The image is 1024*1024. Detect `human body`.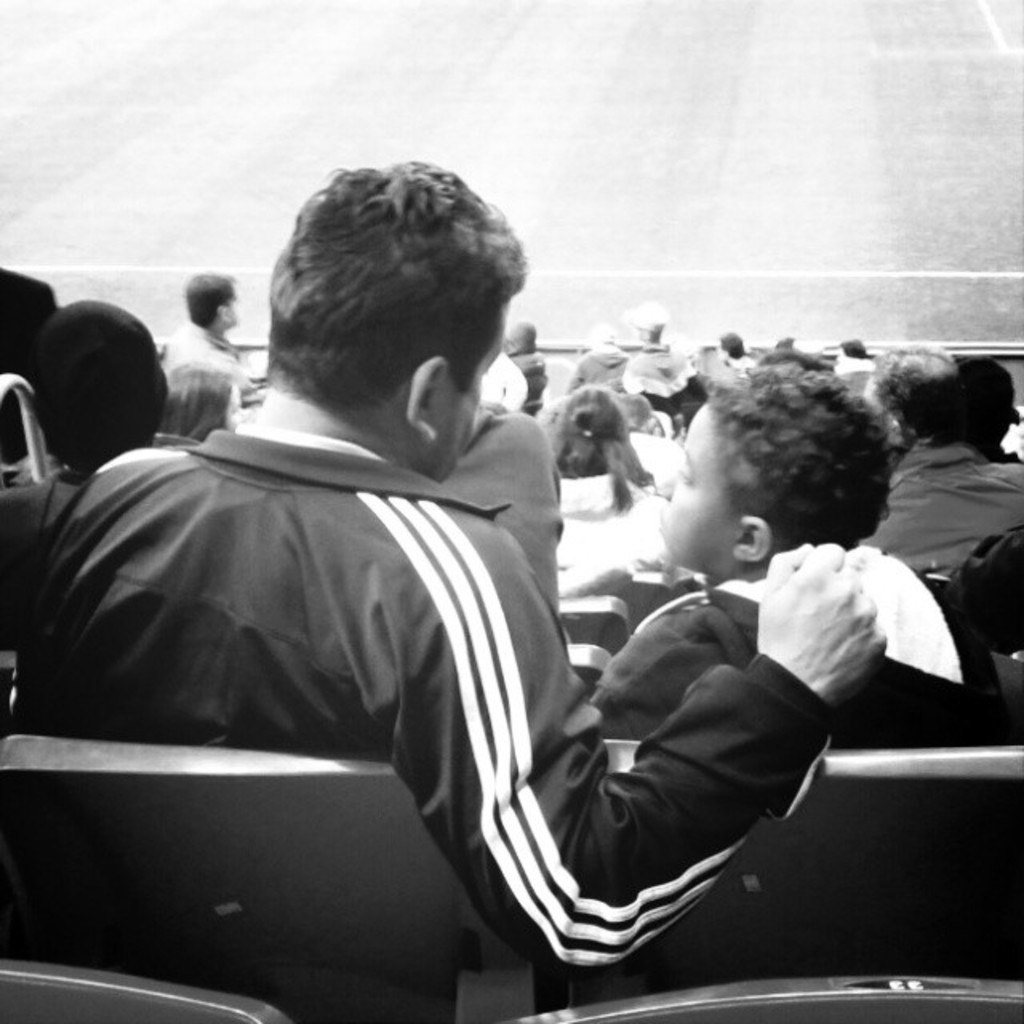
Detection: left=170, top=314, right=272, bottom=432.
